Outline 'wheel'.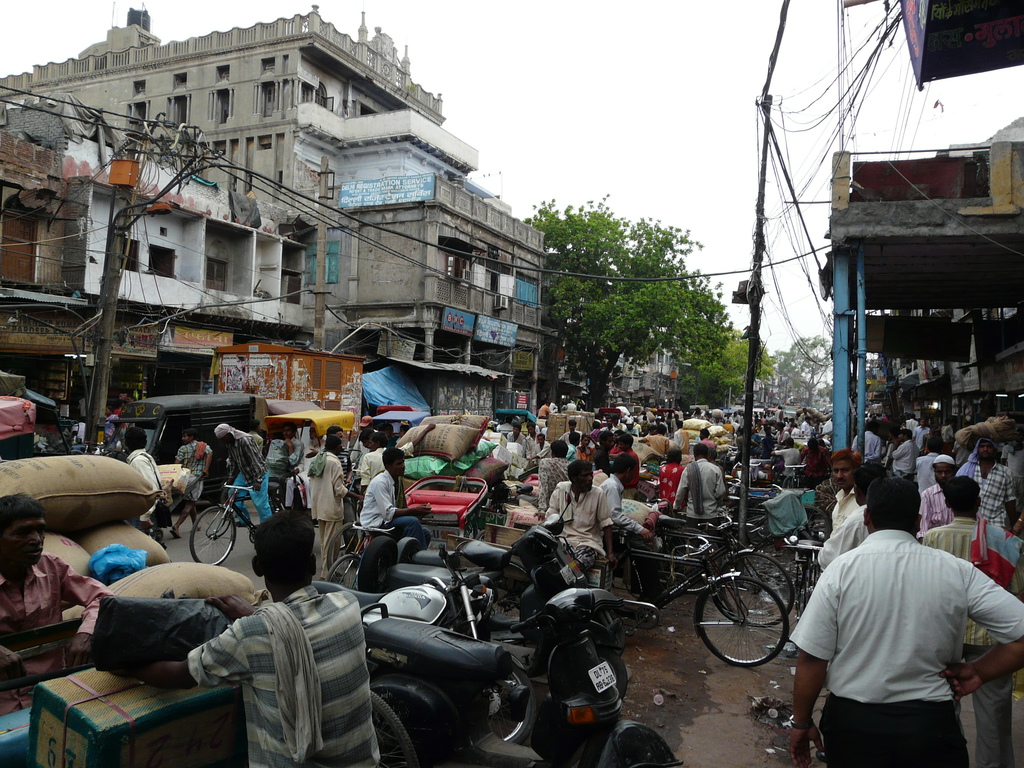
Outline: [x1=326, y1=558, x2=360, y2=589].
